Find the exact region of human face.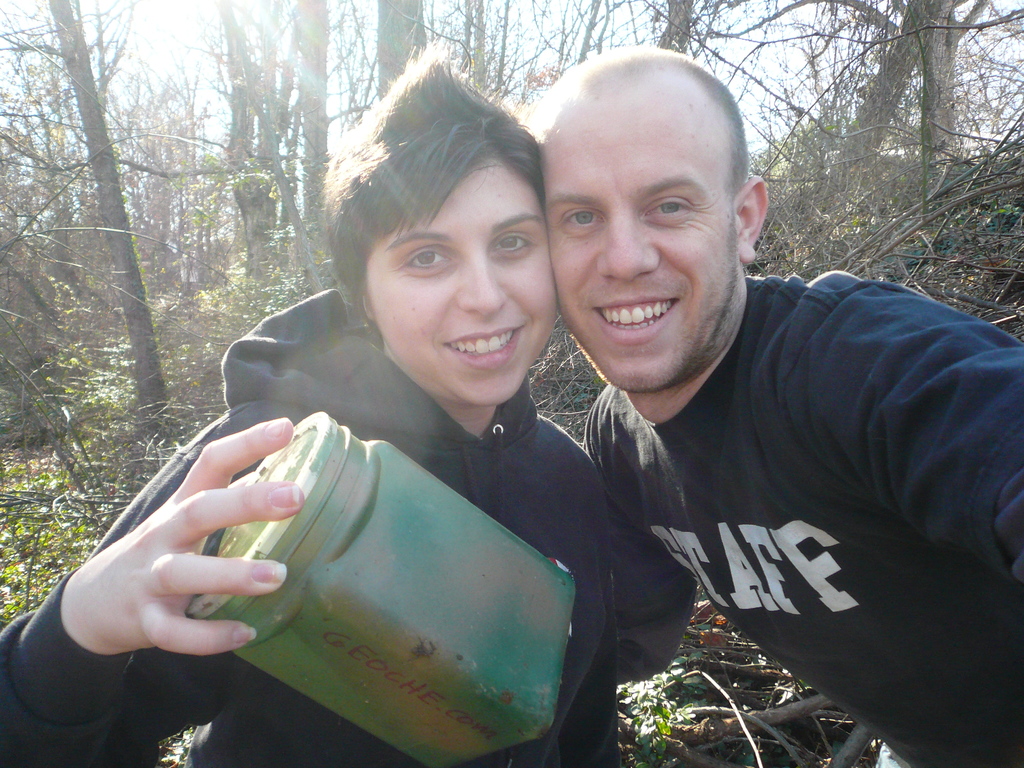
Exact region: bbox(364, 165, 558, 408).
